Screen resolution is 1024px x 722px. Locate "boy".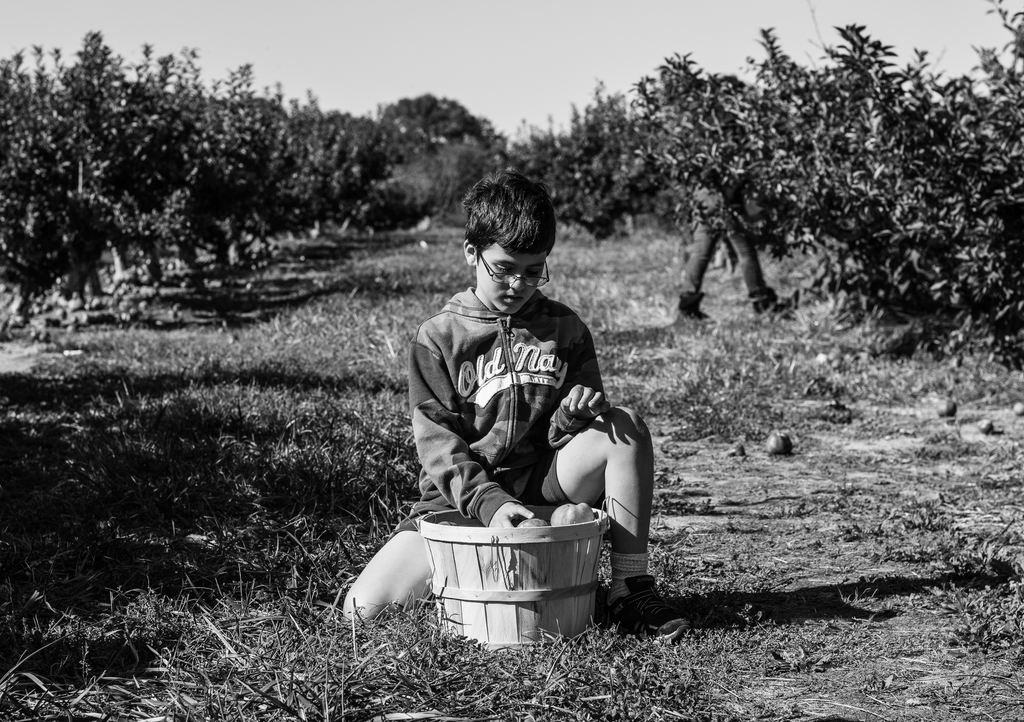
349/159/691/630.
